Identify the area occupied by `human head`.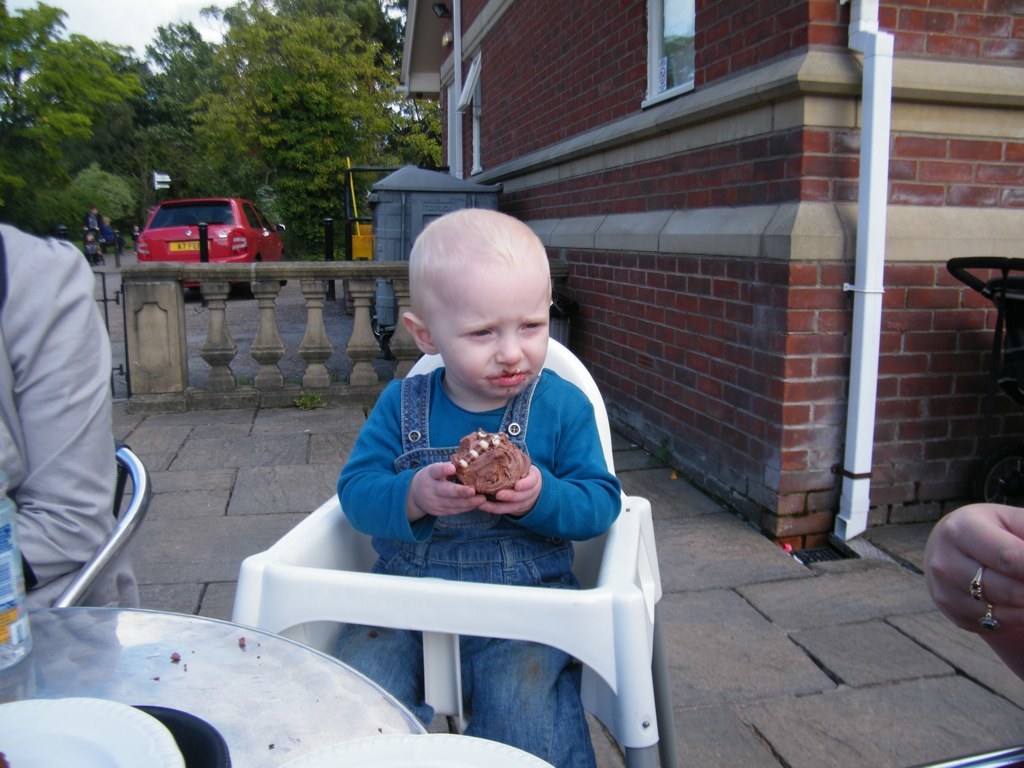
Area: bbox(101, 216, 111, 224).
